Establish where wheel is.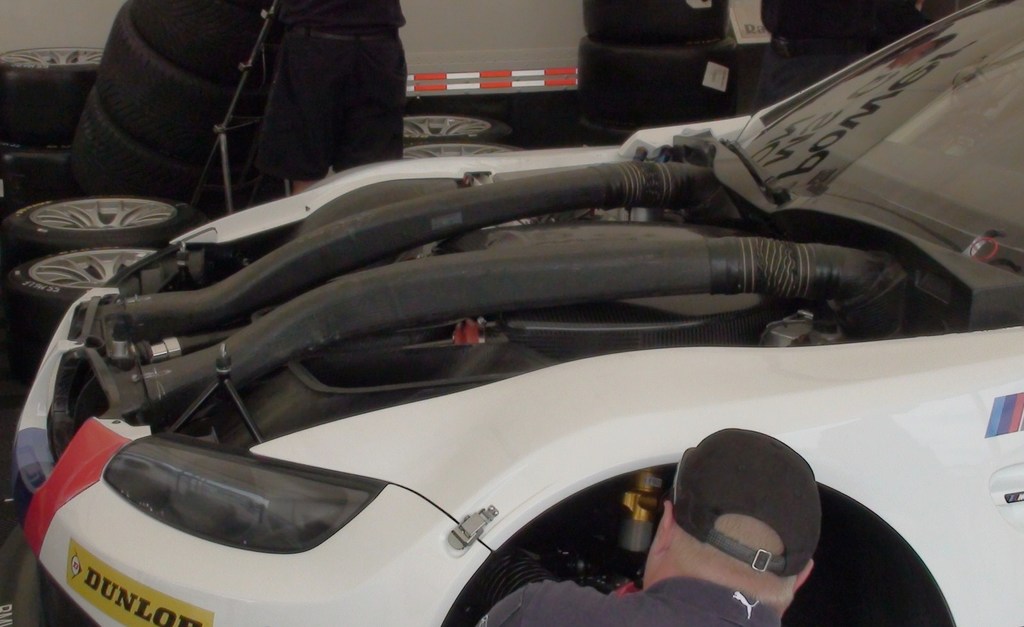
Established at box=[390, 103, 513, 138].
